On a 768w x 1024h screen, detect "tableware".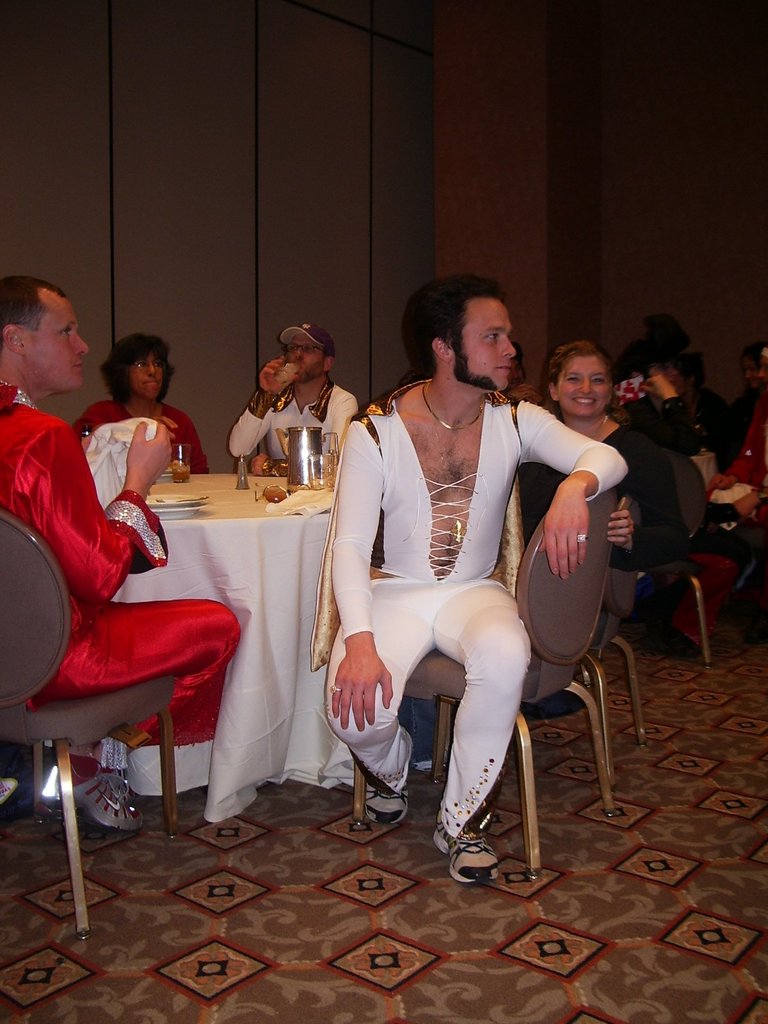
[147,495,210,523].
